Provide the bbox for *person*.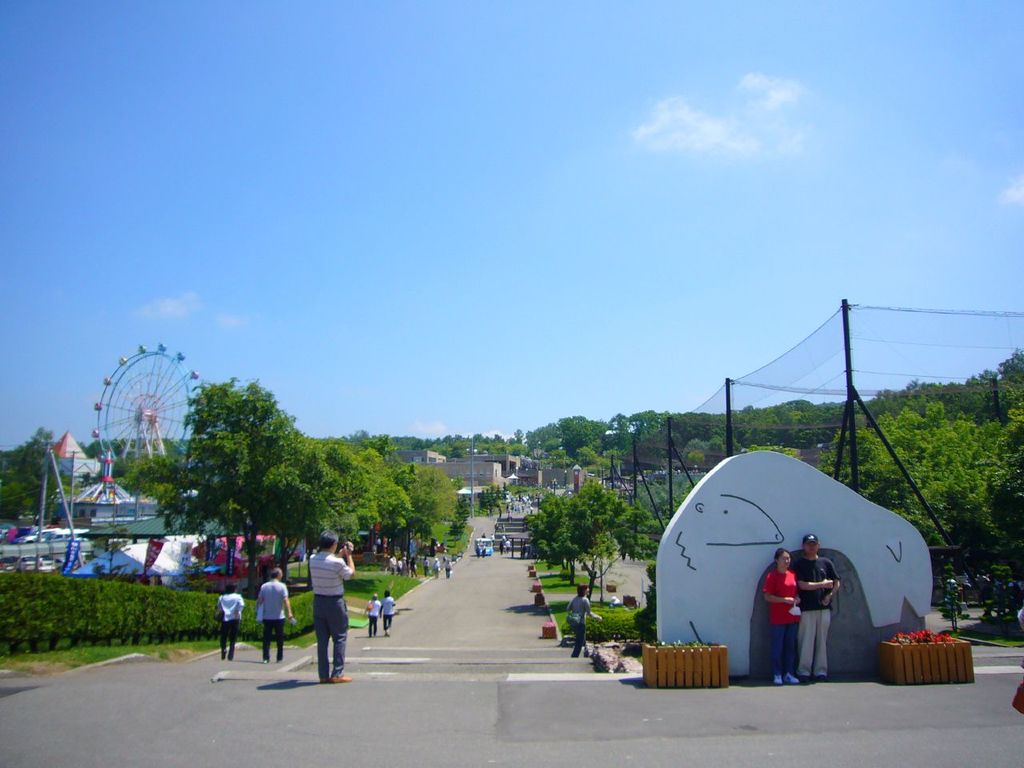
(left=567, top=580, right=599, bottom=656).
